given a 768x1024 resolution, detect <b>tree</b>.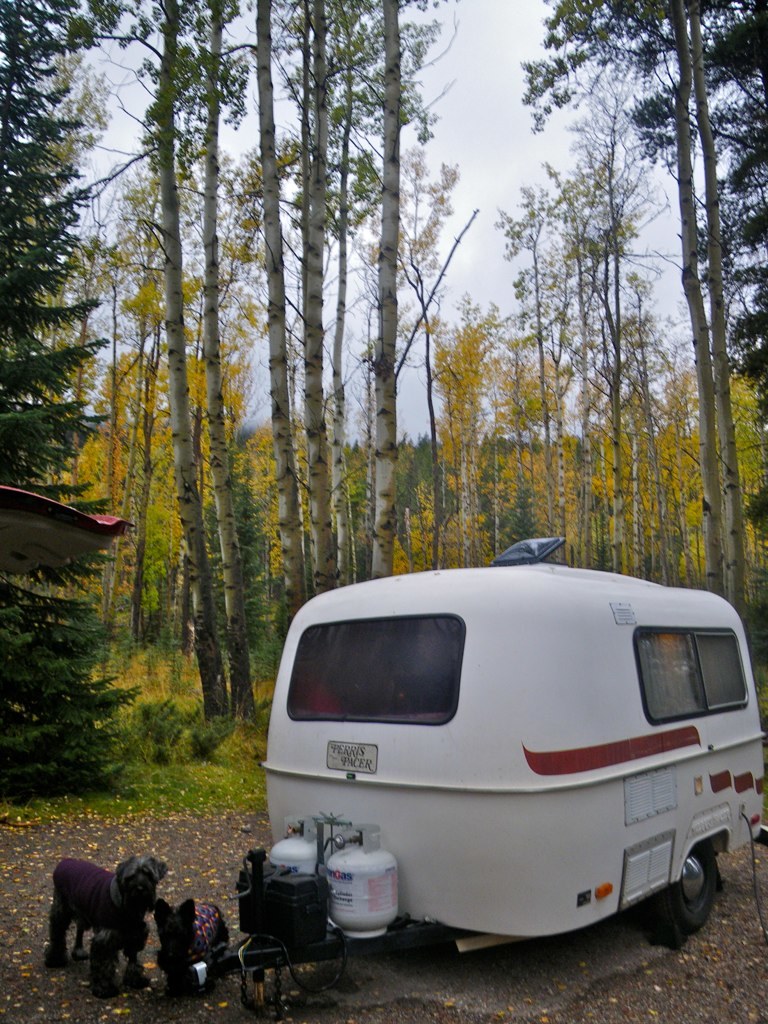
pyautogui.locateOnScreen(168, 0, 266, 720).
